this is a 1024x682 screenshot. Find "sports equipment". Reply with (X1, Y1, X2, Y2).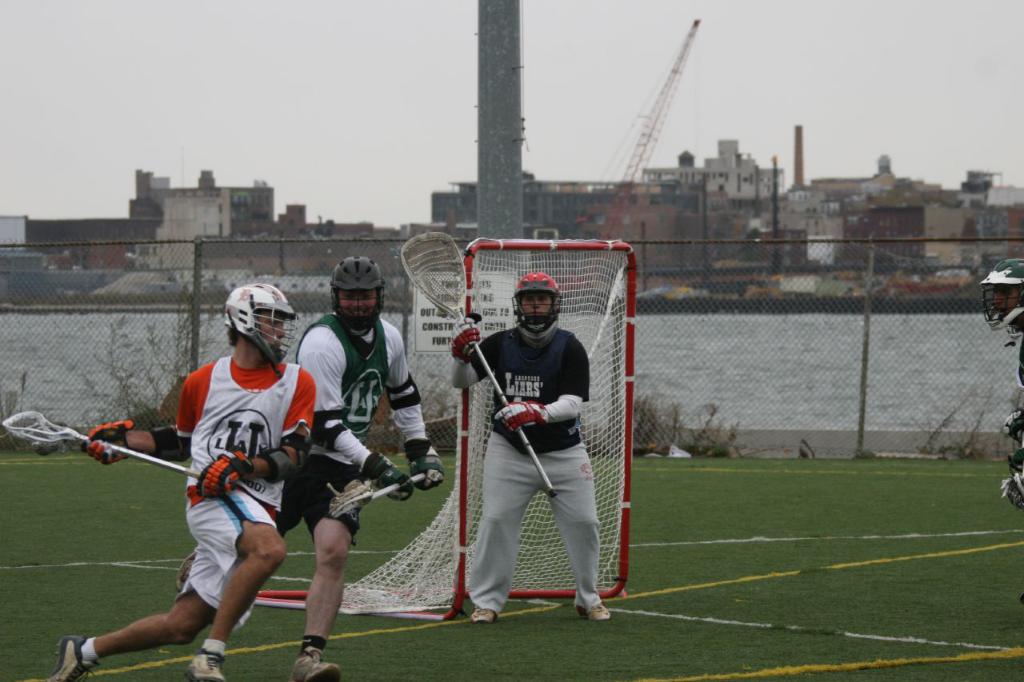
(357, 453, 416, 501).
